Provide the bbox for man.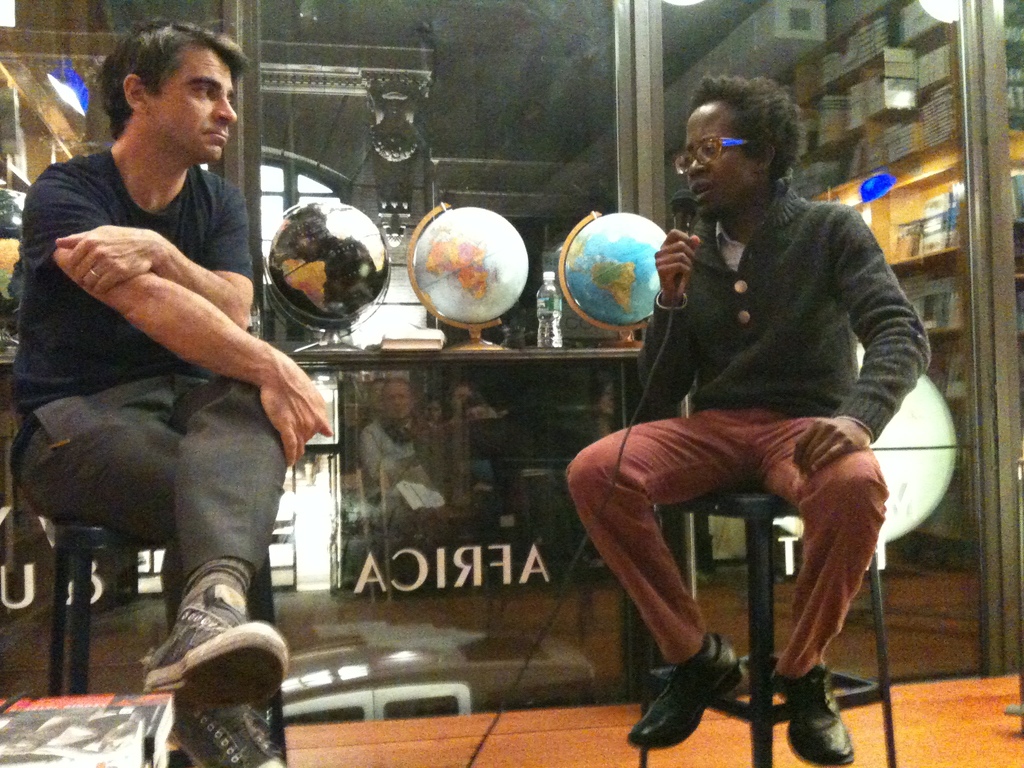
16/42/313/675.
